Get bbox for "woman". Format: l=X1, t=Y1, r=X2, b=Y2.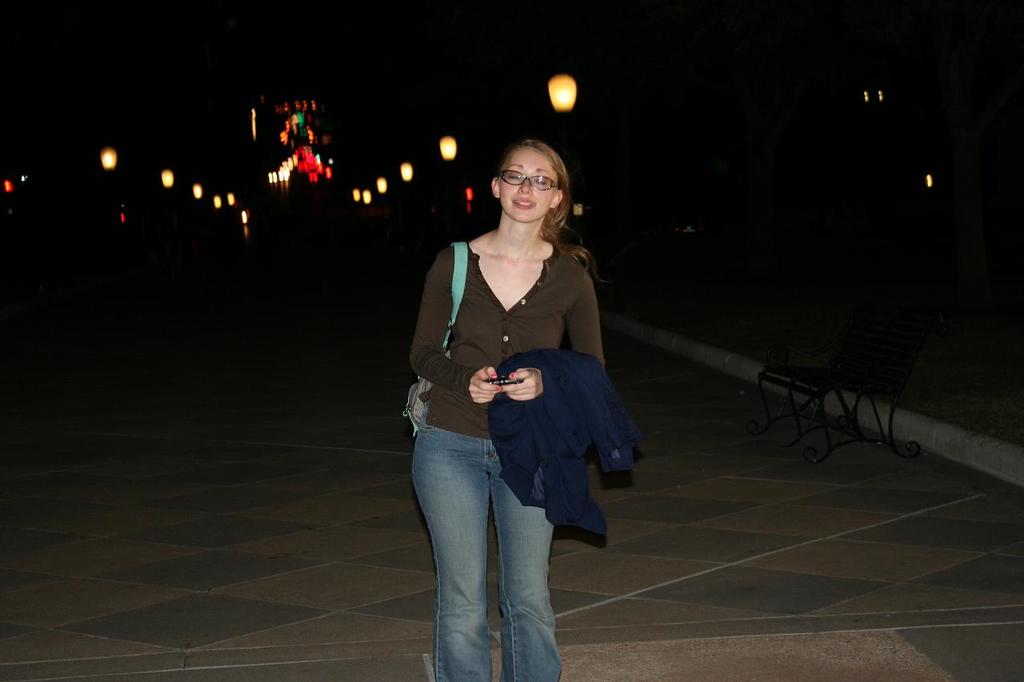
l=396, t=137, r=626, b=654.
